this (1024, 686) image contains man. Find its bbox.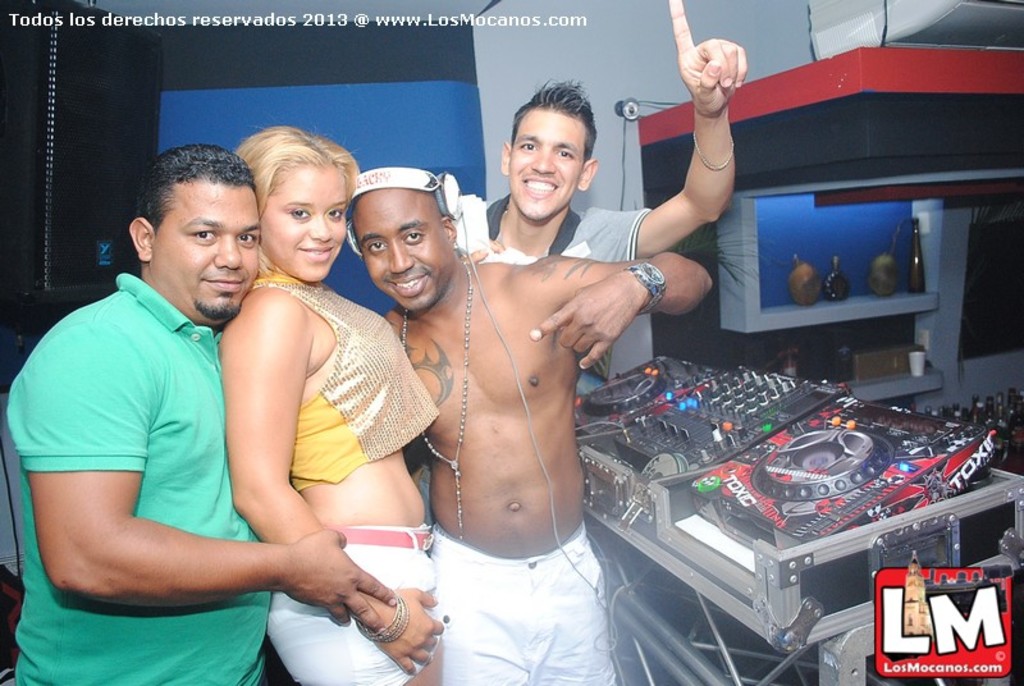
347:164:718:685.
